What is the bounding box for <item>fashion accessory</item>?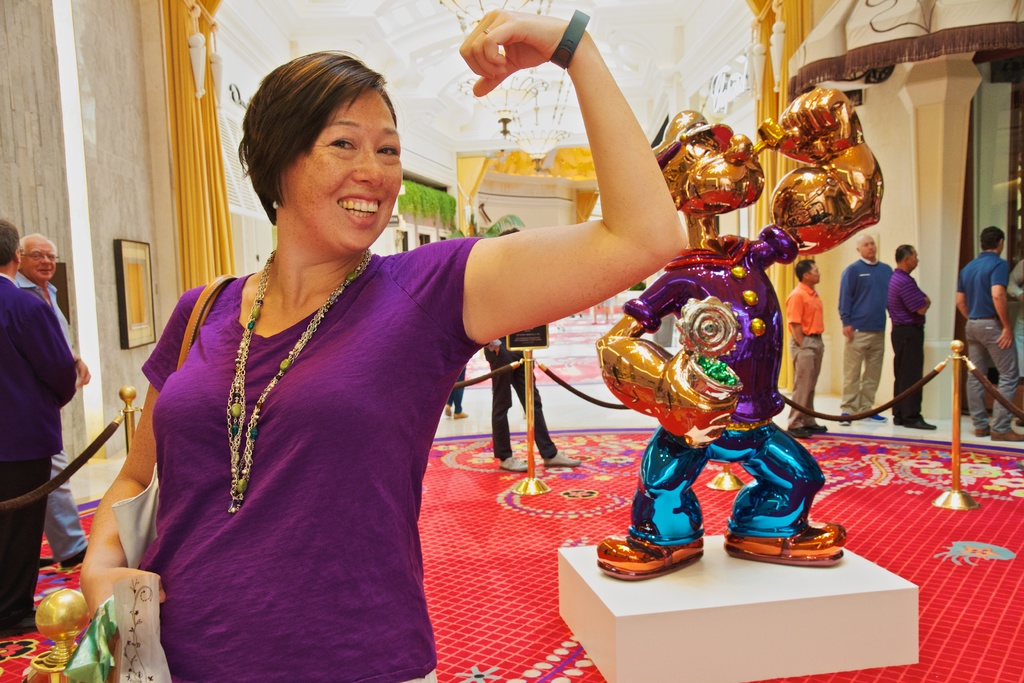
bbox=(595, 529, 704, 579).
